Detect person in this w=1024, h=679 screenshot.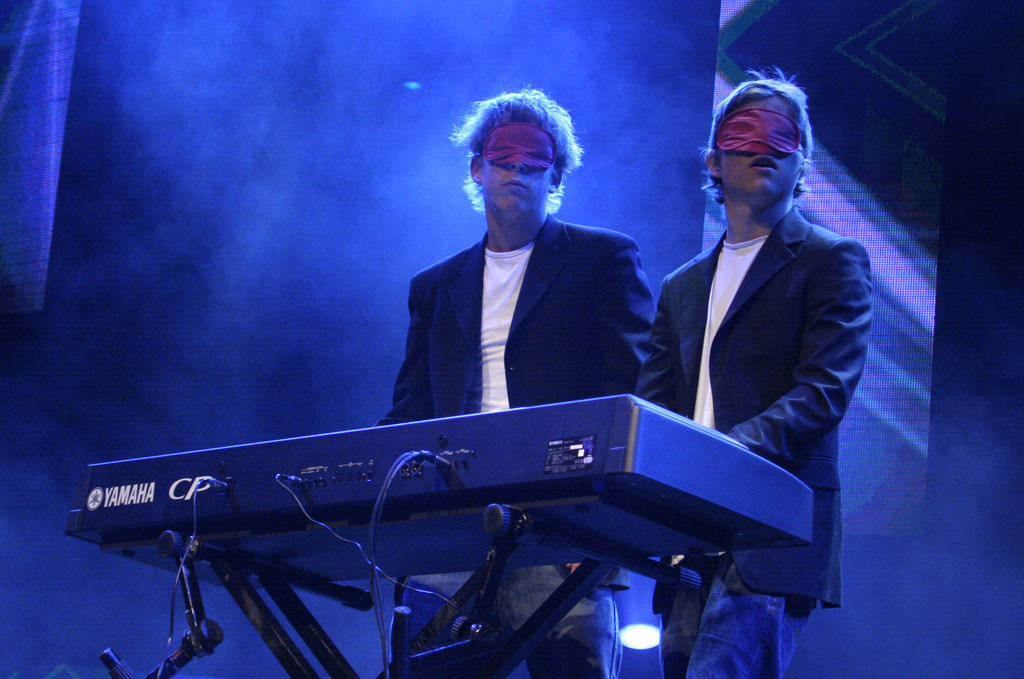
Detection: crop(637, 62, 870, 678).
